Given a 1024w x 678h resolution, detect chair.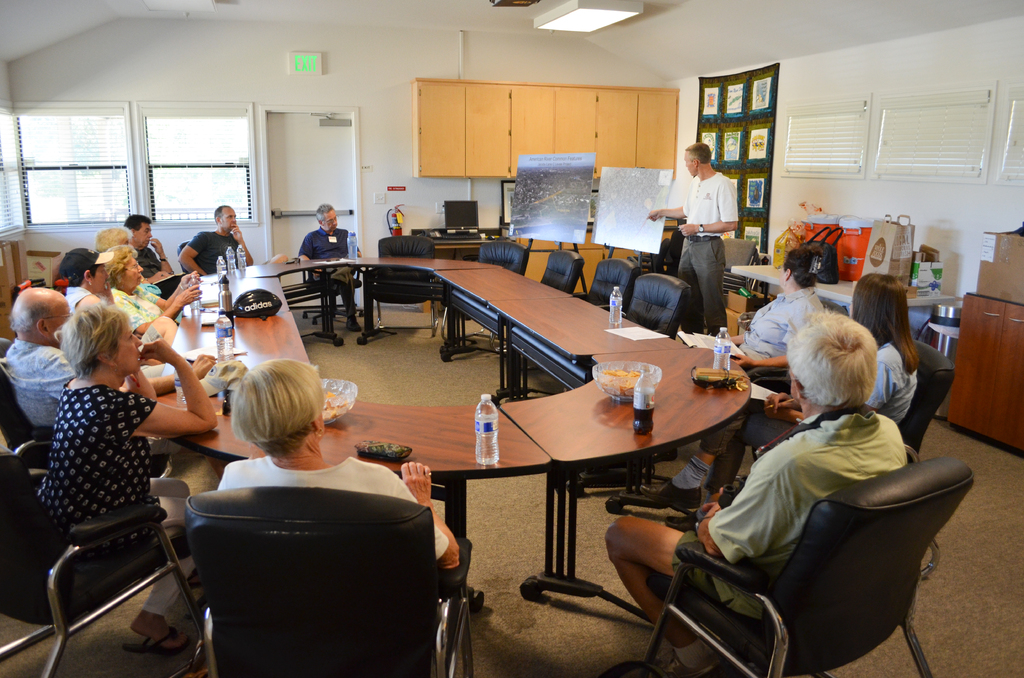
<box>0,339,177,484</box>.
